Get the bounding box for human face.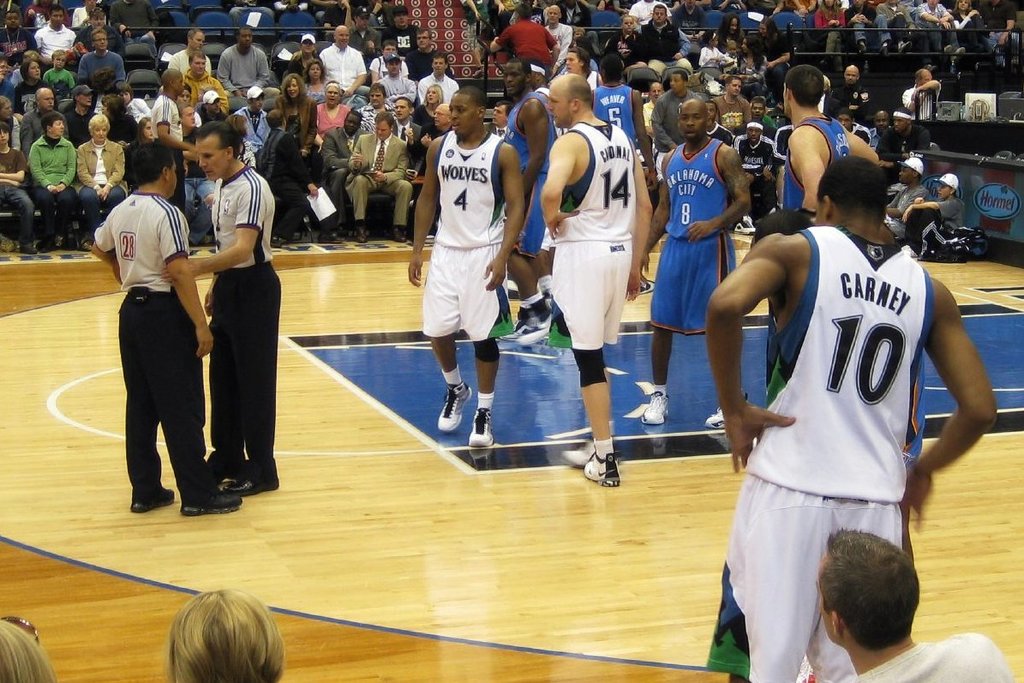
[2,99,12,120].
